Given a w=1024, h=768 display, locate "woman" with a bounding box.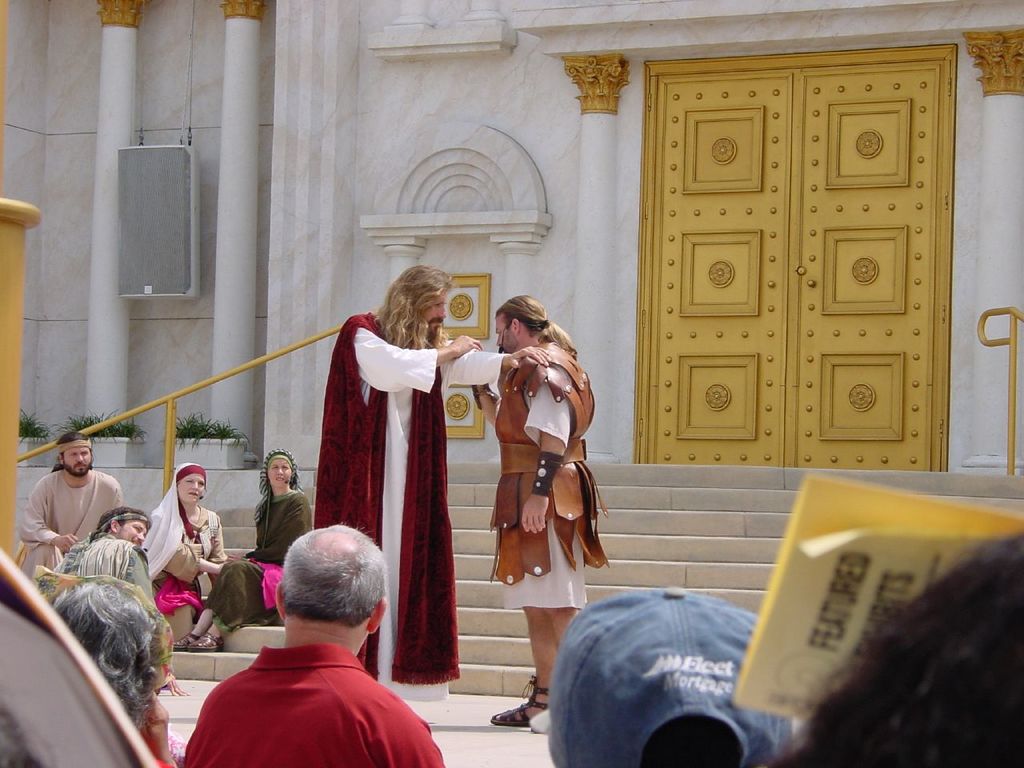
Located: bbox(46, 574, 185, 767).
